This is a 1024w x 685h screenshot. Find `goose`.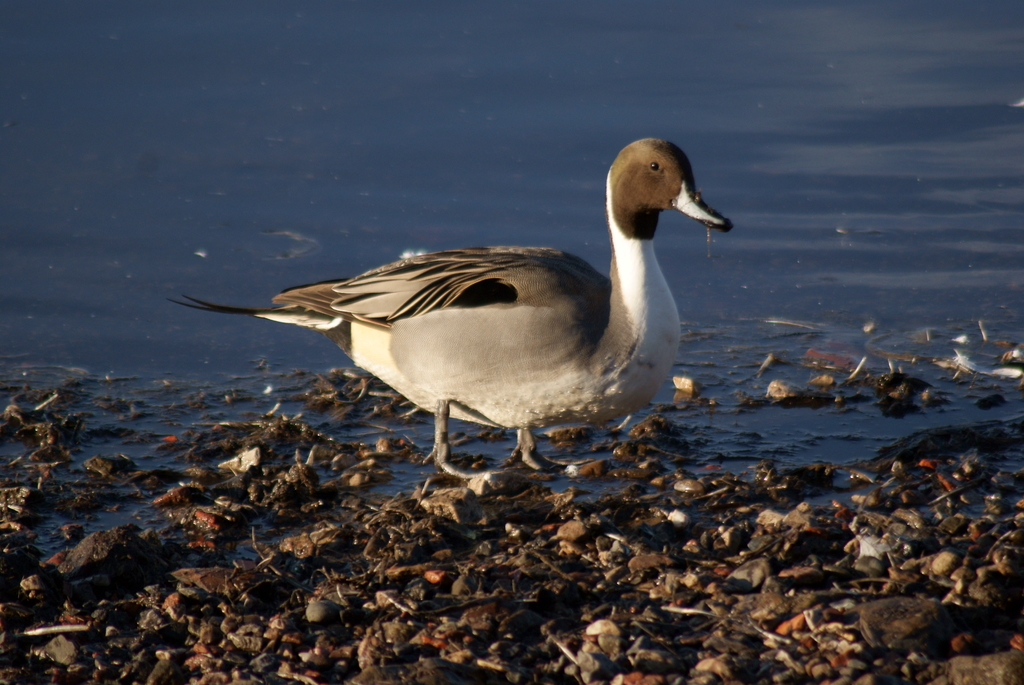
Bounding box: (191, 153, 714, 494).
